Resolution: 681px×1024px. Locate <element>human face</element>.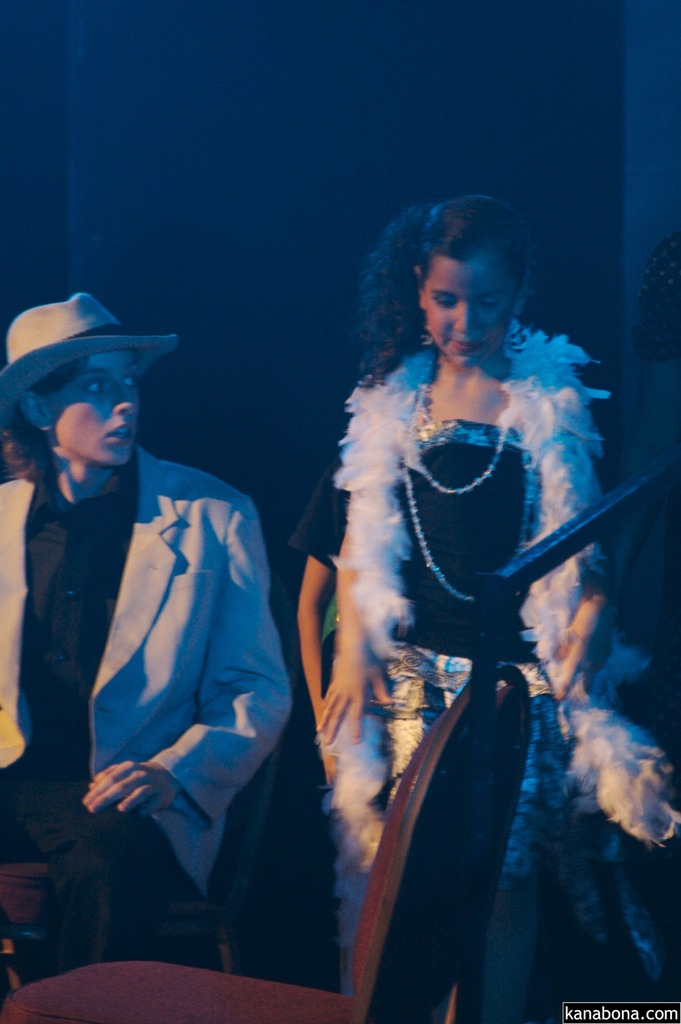
<bbox>420, 260, 509, 369</bbox>.
